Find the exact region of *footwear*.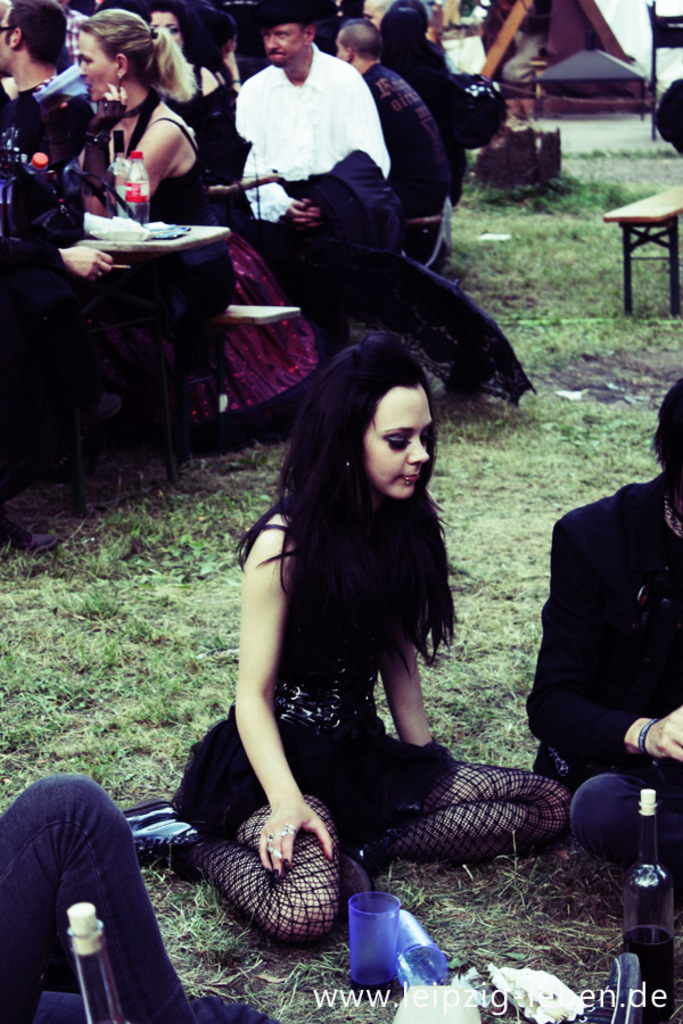
Exact region: box(338, 843, 379, 911).
